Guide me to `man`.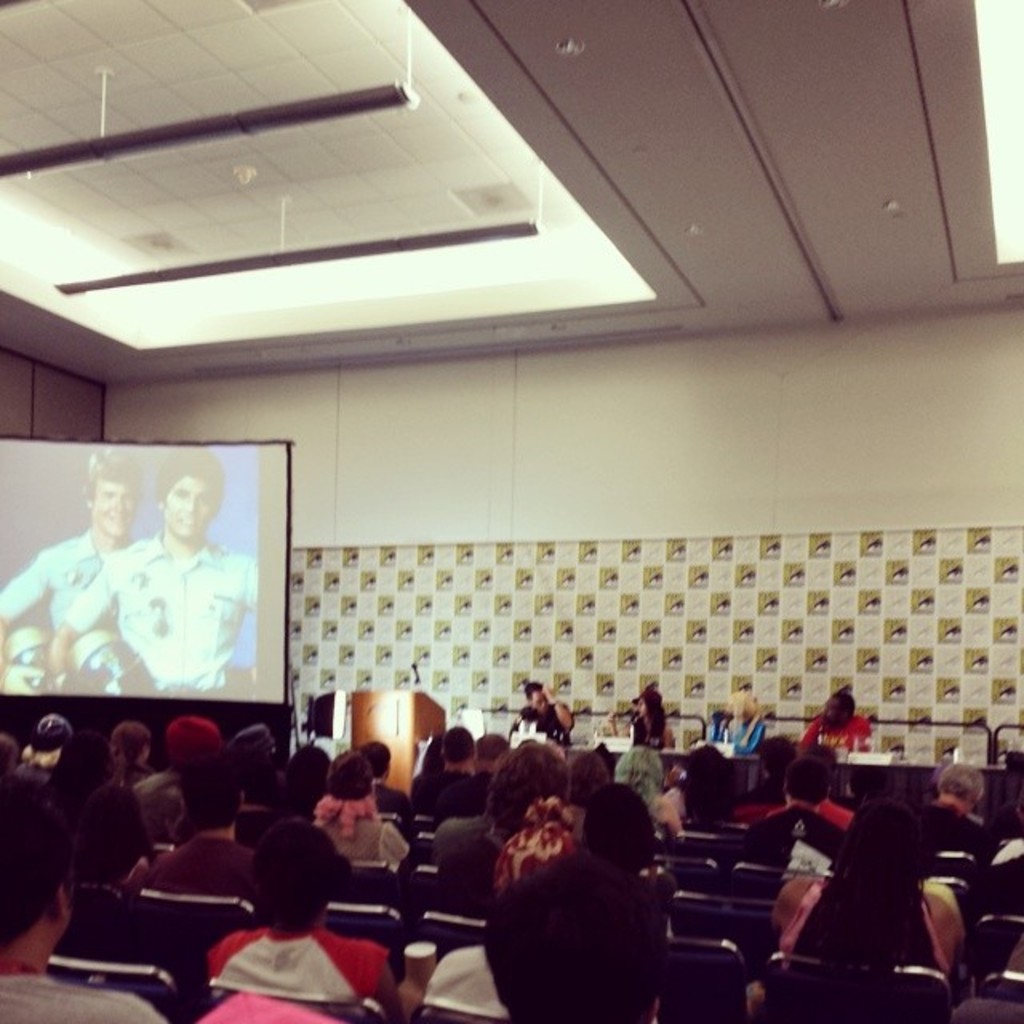
Guidance: select_region(0, 773, 166, 1022).
